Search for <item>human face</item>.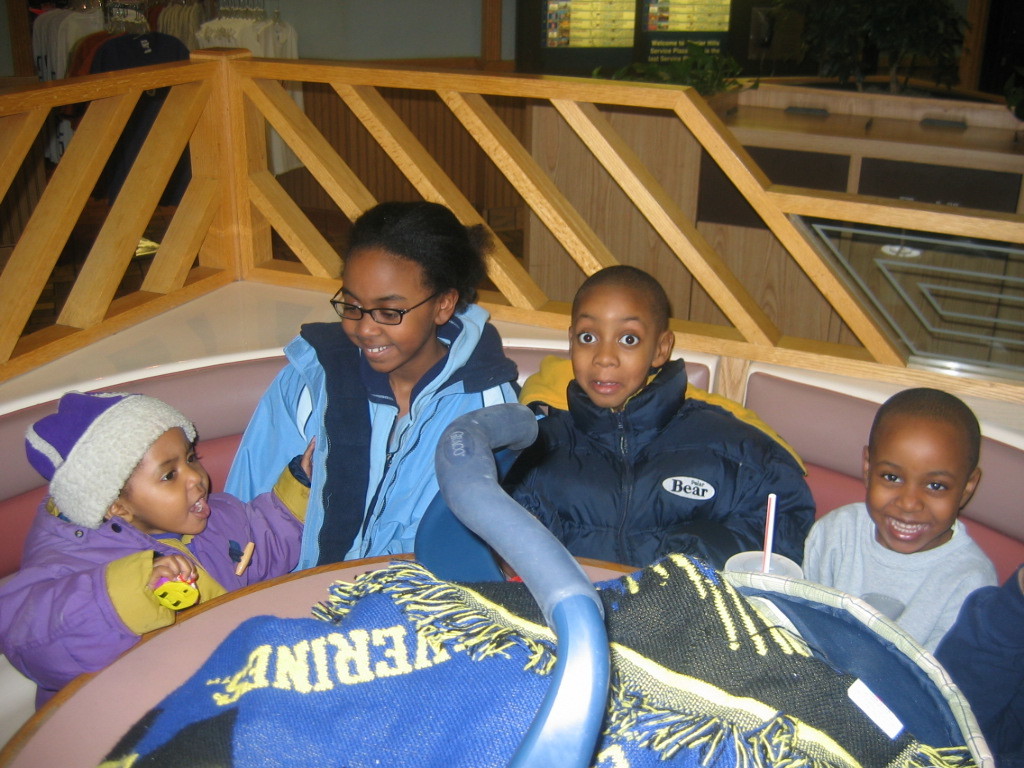
Found at Rect(571, 292, 657, 411).
